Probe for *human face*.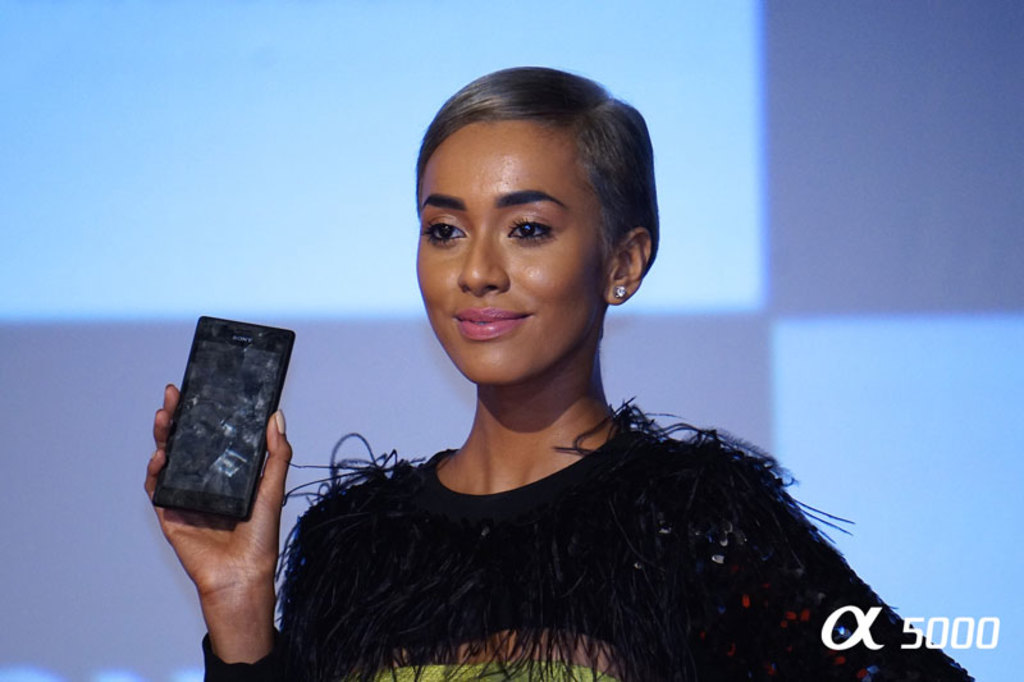
Probe result: 413/120/605/386.
